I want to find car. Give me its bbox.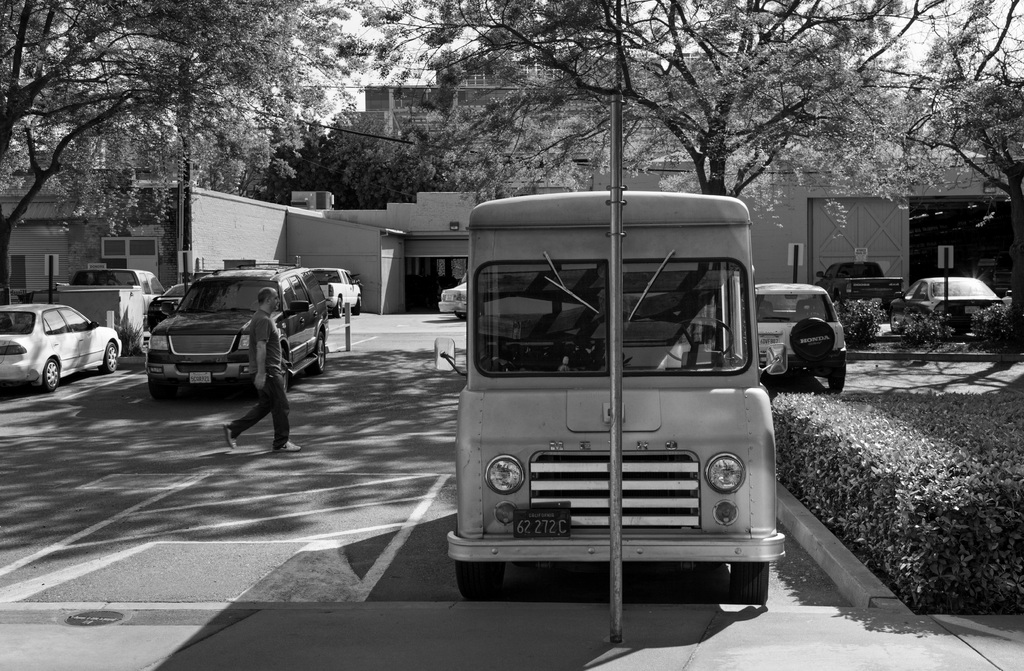
BBox(146, 284, 192, 332).
